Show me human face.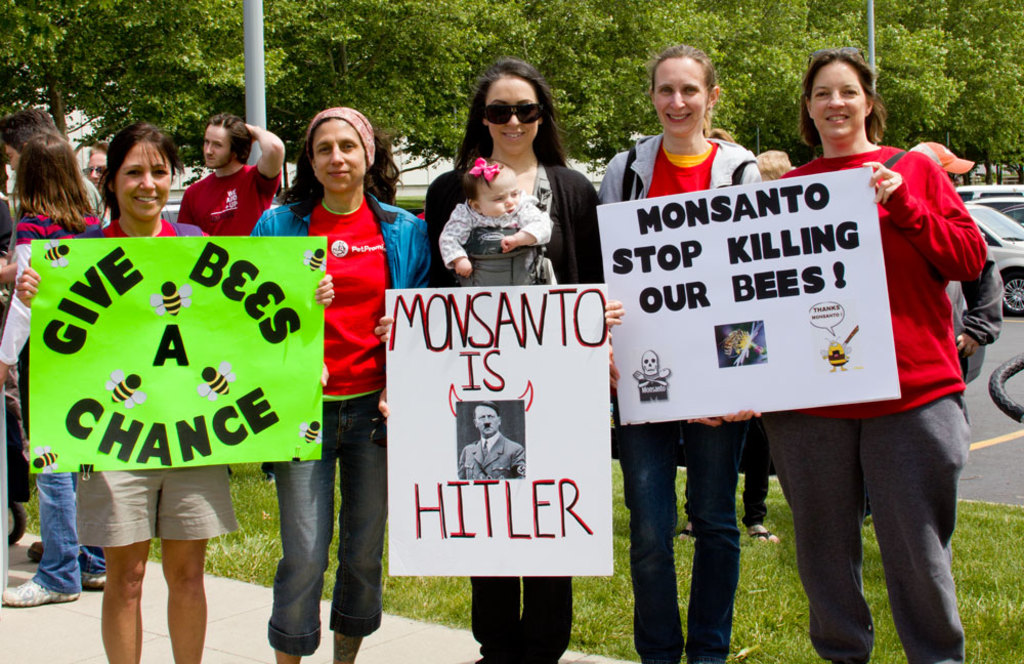
human face is here: (485, 76, 542, 158).
